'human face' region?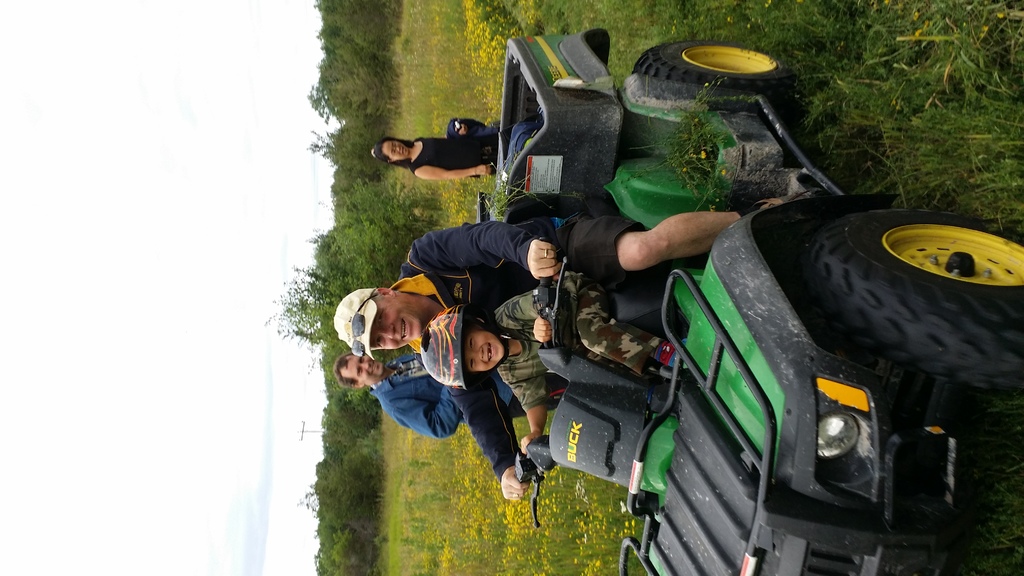
342,356,383,382
